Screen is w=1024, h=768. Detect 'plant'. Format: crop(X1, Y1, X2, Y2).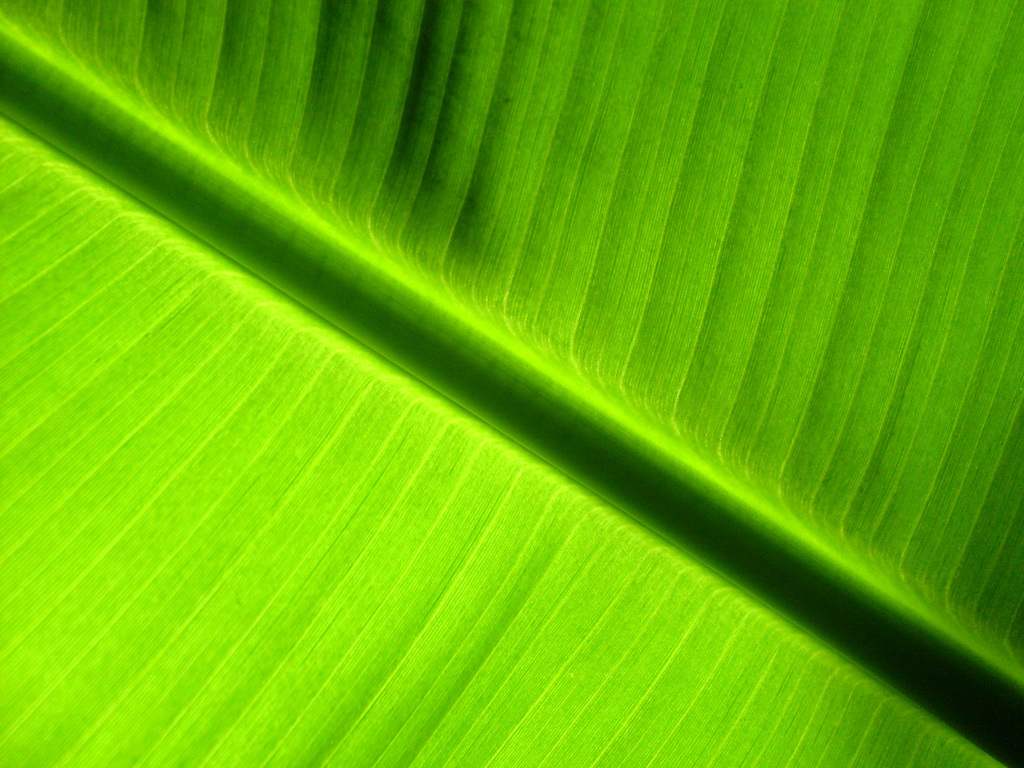
crop(68, 0, 1023, 767).
